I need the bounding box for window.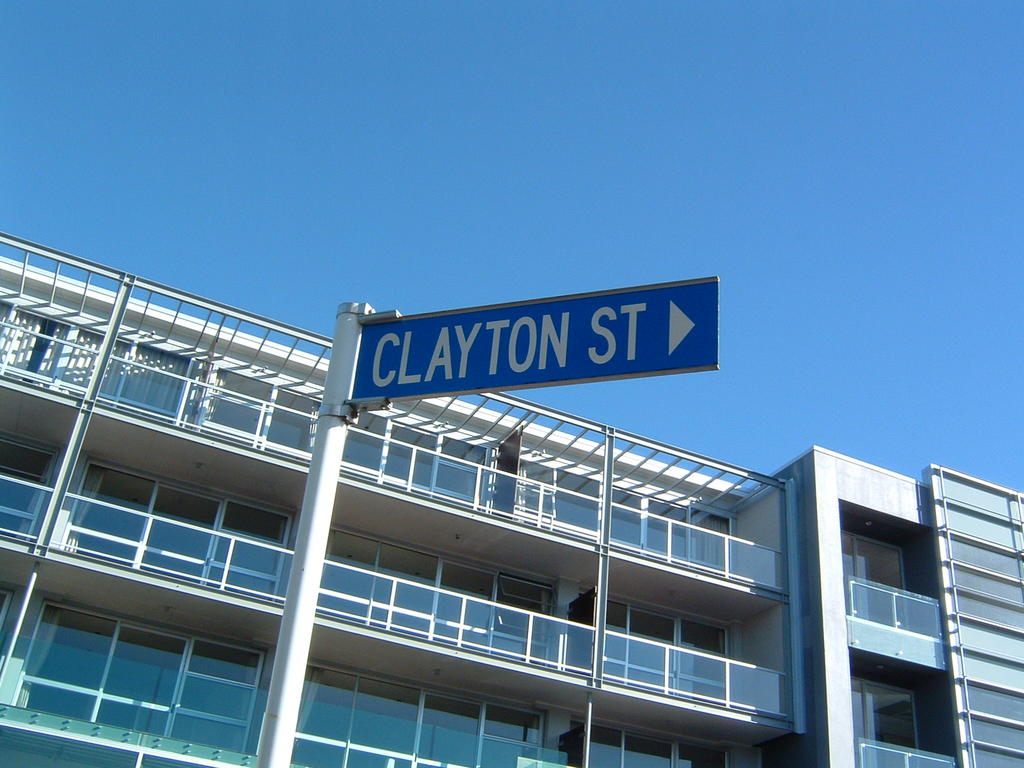
Here it is: {"left": 0, "top": 431, "right": 58, "bottom": 535}.
